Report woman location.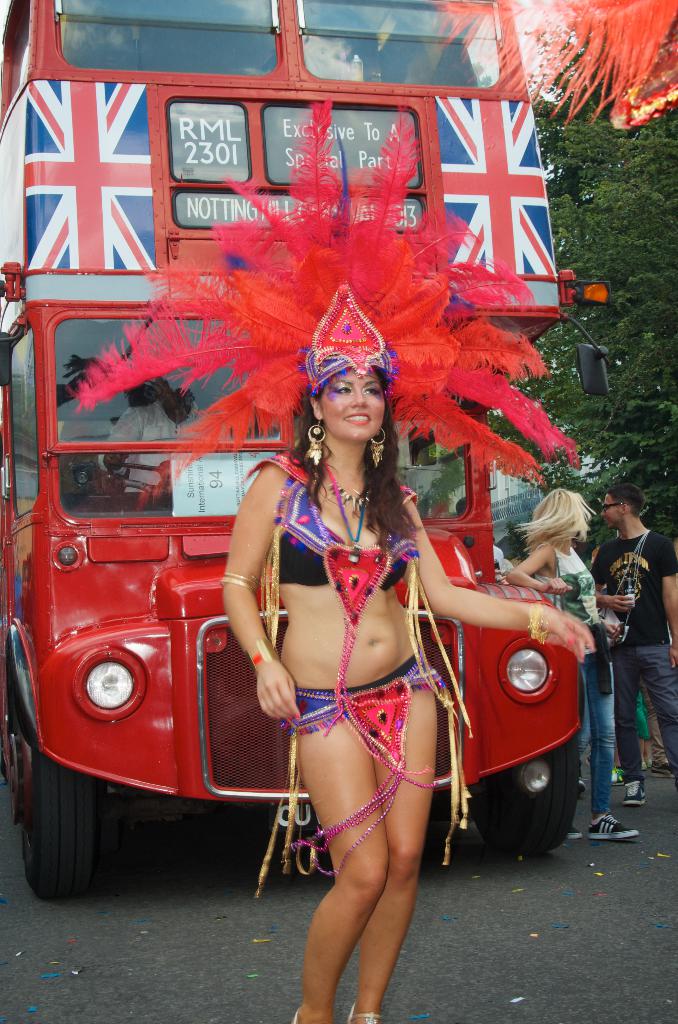
Report: box(496, 479, 626, 829).
